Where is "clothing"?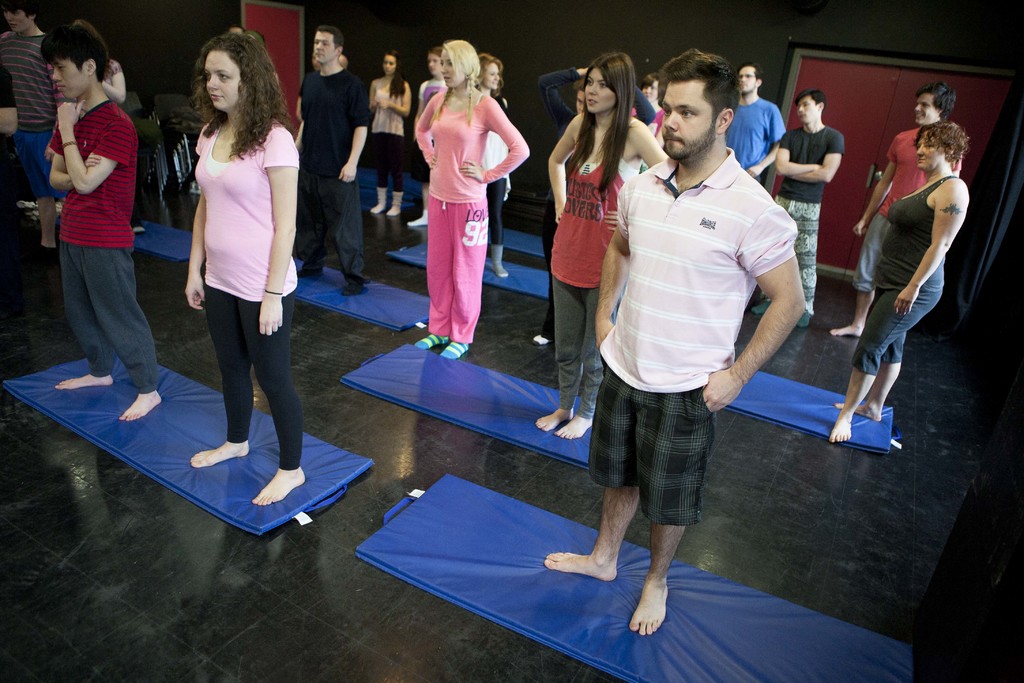
369,80,403,194.
